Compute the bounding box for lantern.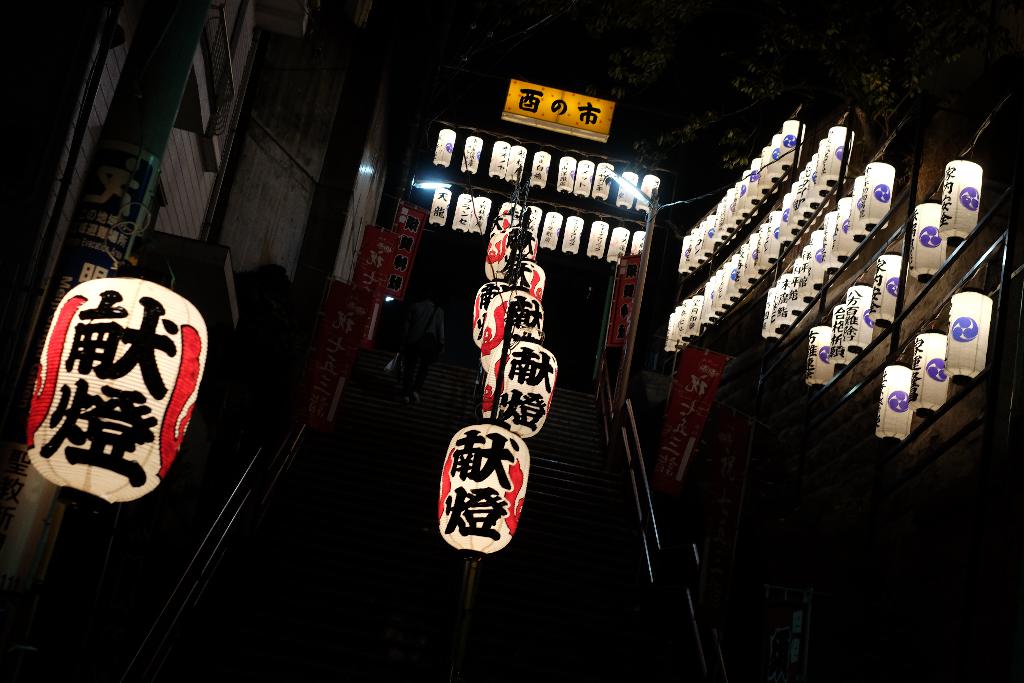
[590,166,609,199].
